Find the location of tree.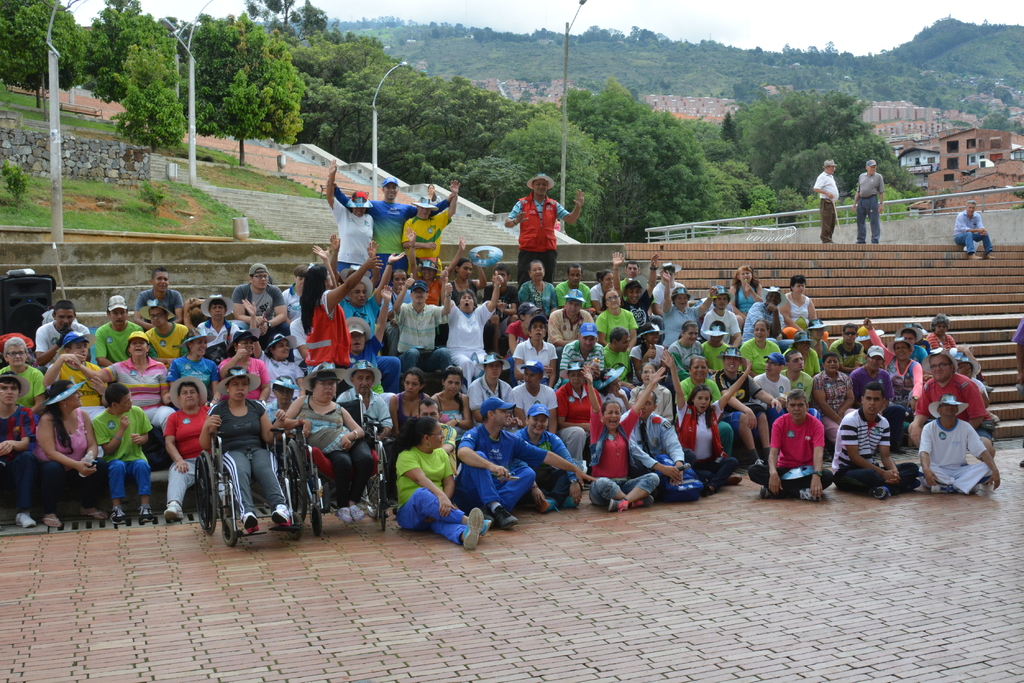
Location: 81/0/156/114.
